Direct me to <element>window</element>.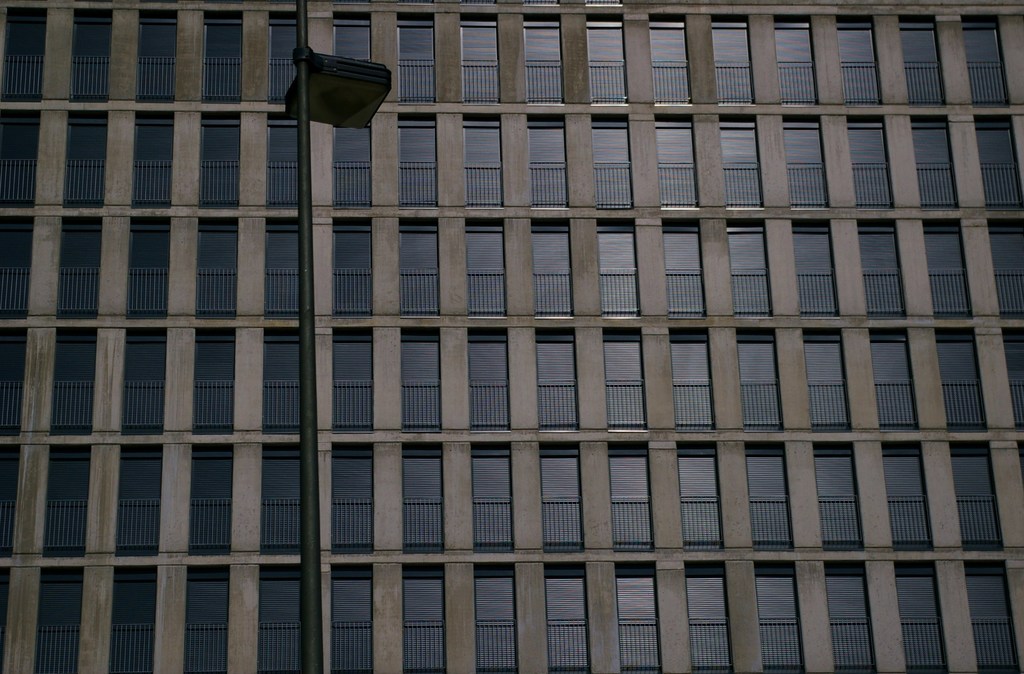
Direction: l=783, t=121, r=831, b=205.
